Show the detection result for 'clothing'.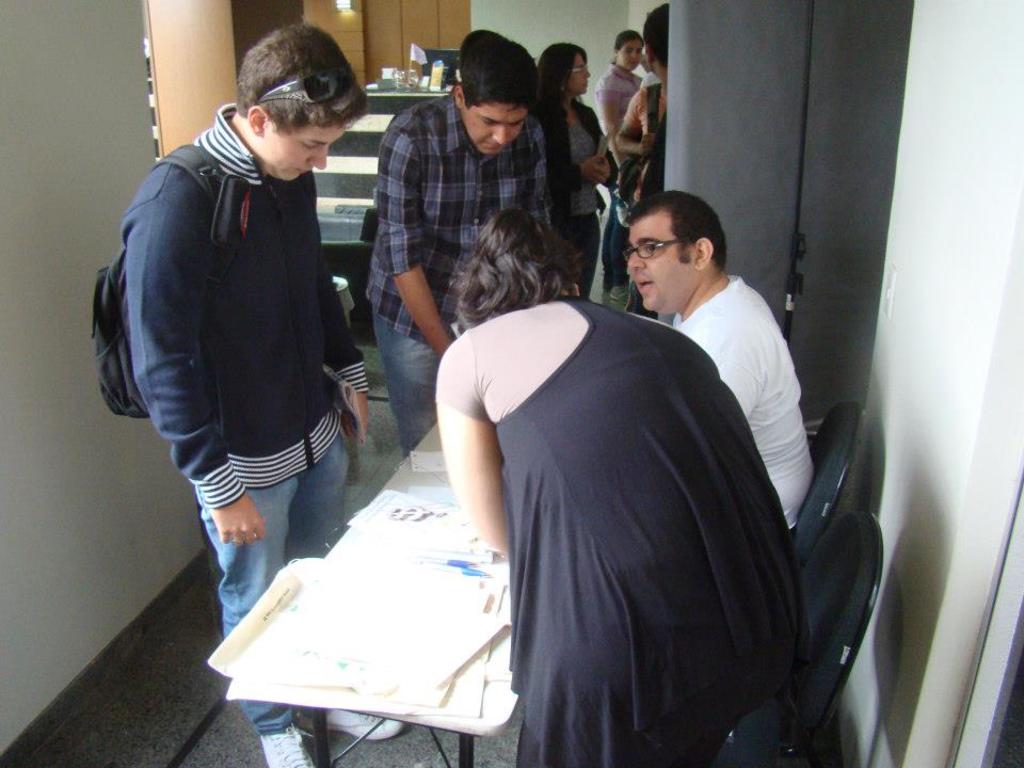
624,79,673,174.
